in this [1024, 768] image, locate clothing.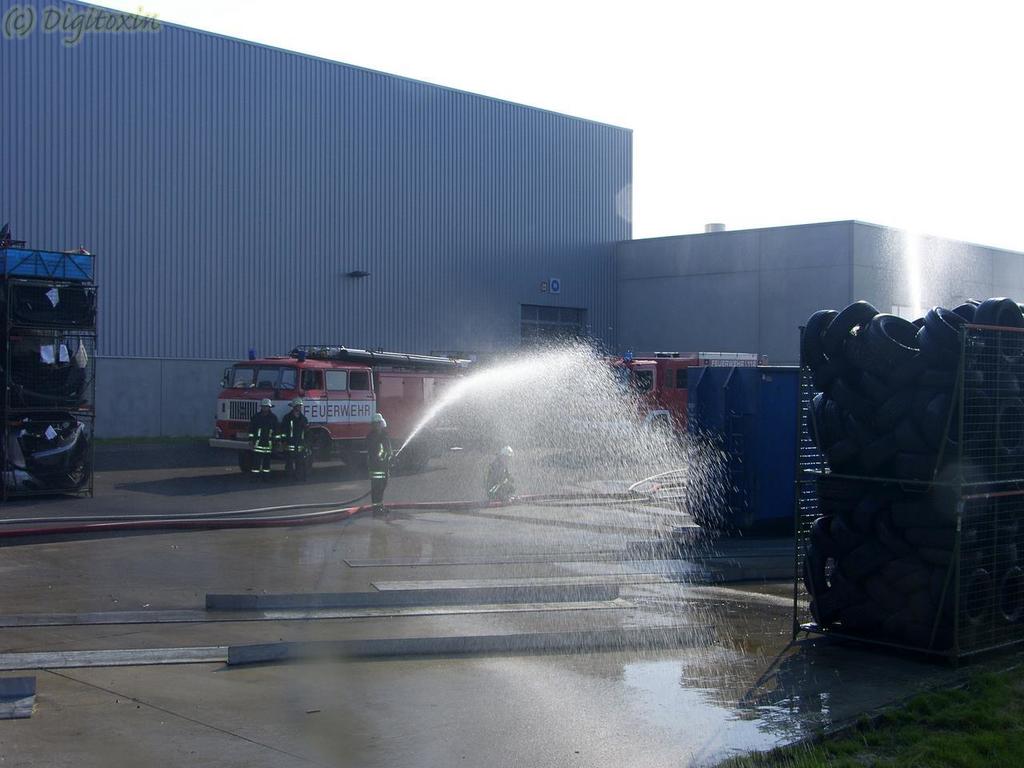
Bounding box: BBox(485, 455, 513, 497).
